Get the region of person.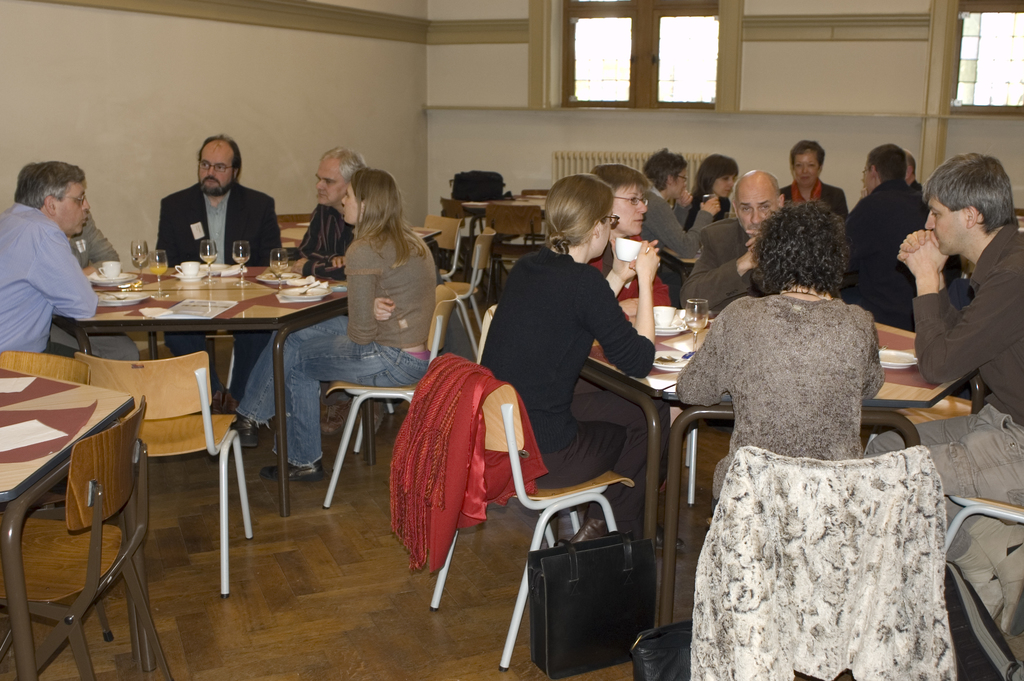
145, 130, 268, 272.
